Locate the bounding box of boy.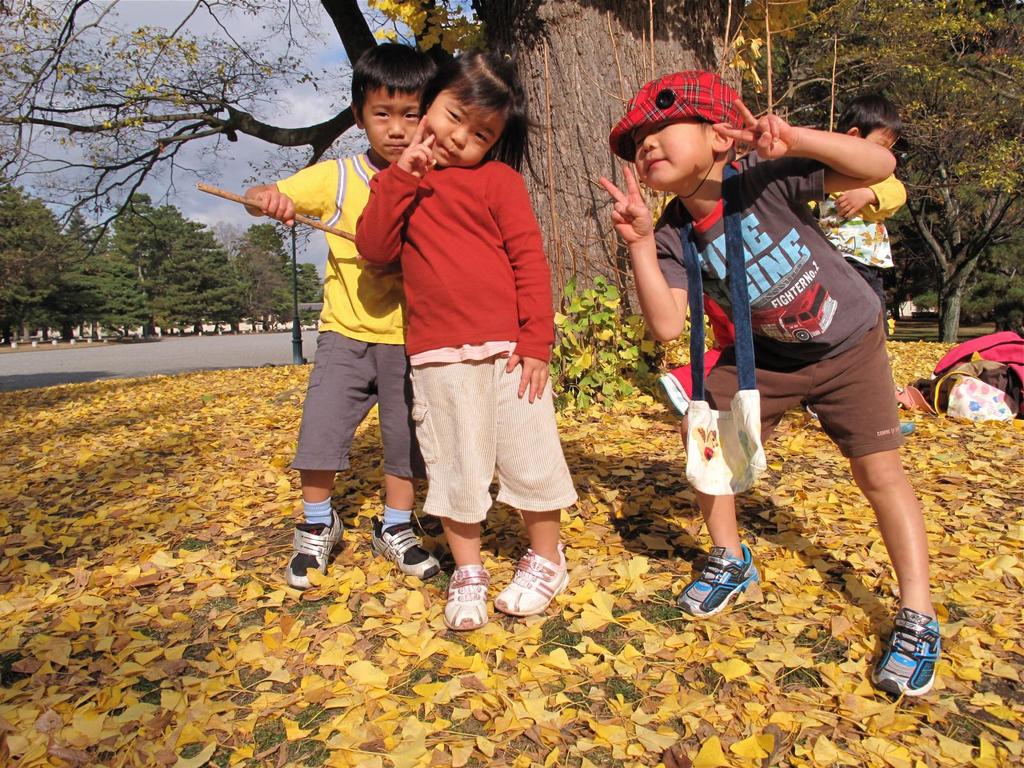
Bounding box: locate(239, 45, 508, 586).
